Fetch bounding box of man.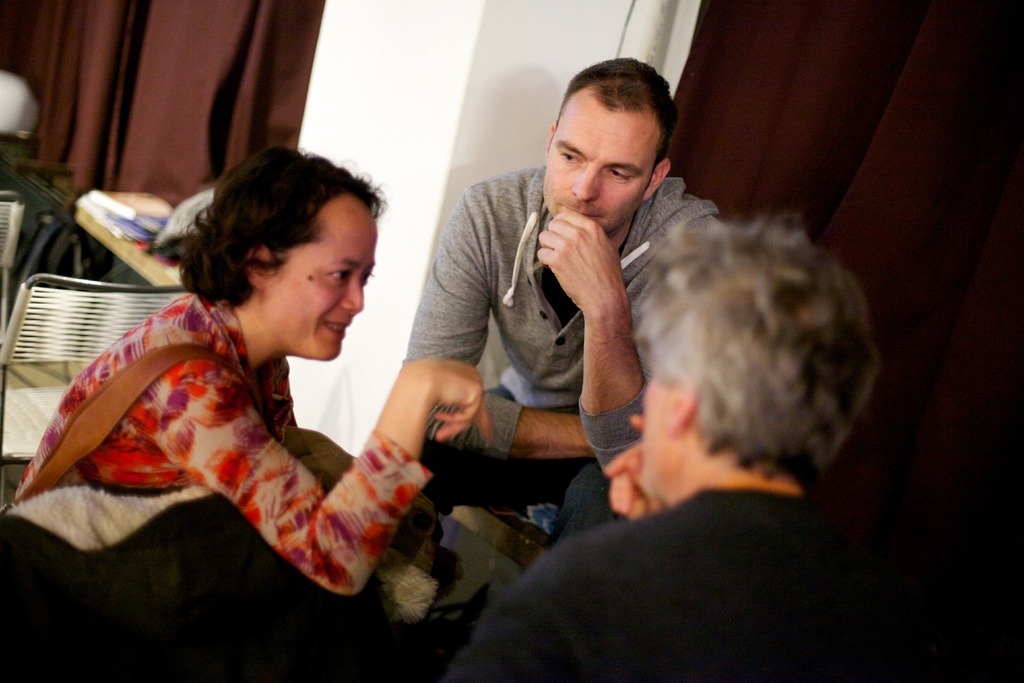
Bbox: 437 211 980 682.
